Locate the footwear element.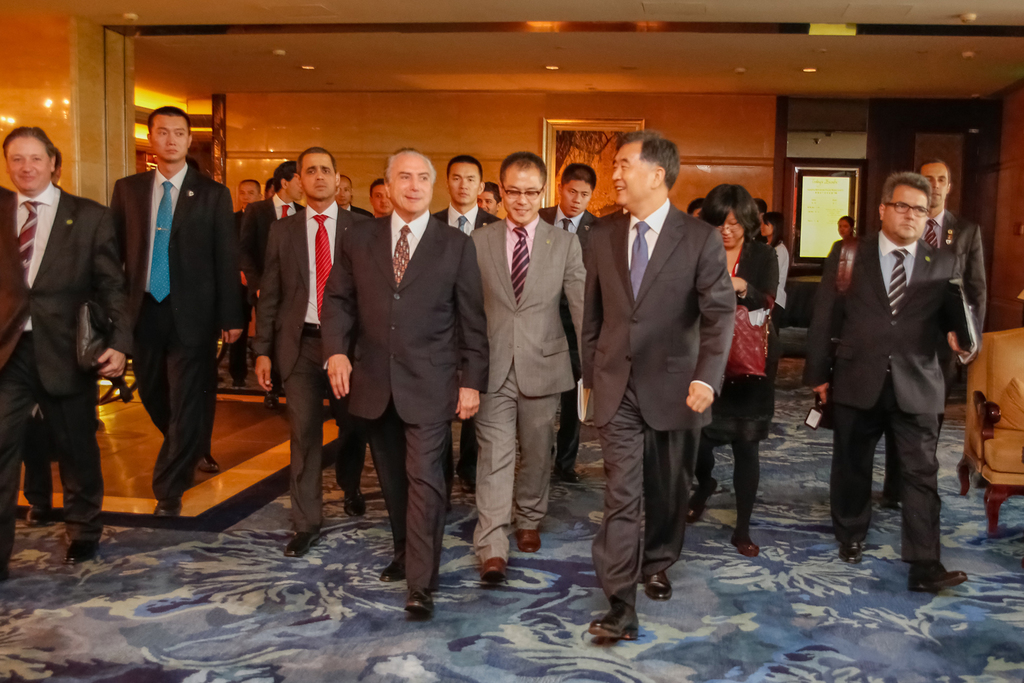
Element bbox: 588, 597, 642, 641.
